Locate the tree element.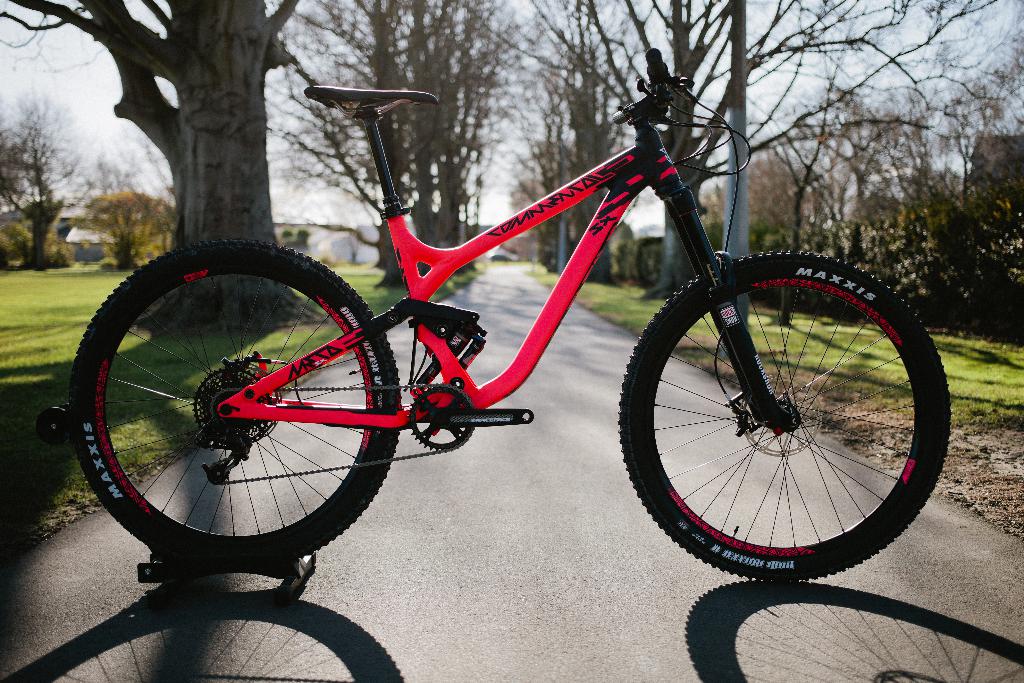
Element bbox: x1=507 y1=0 x2=1023 y2=290.
